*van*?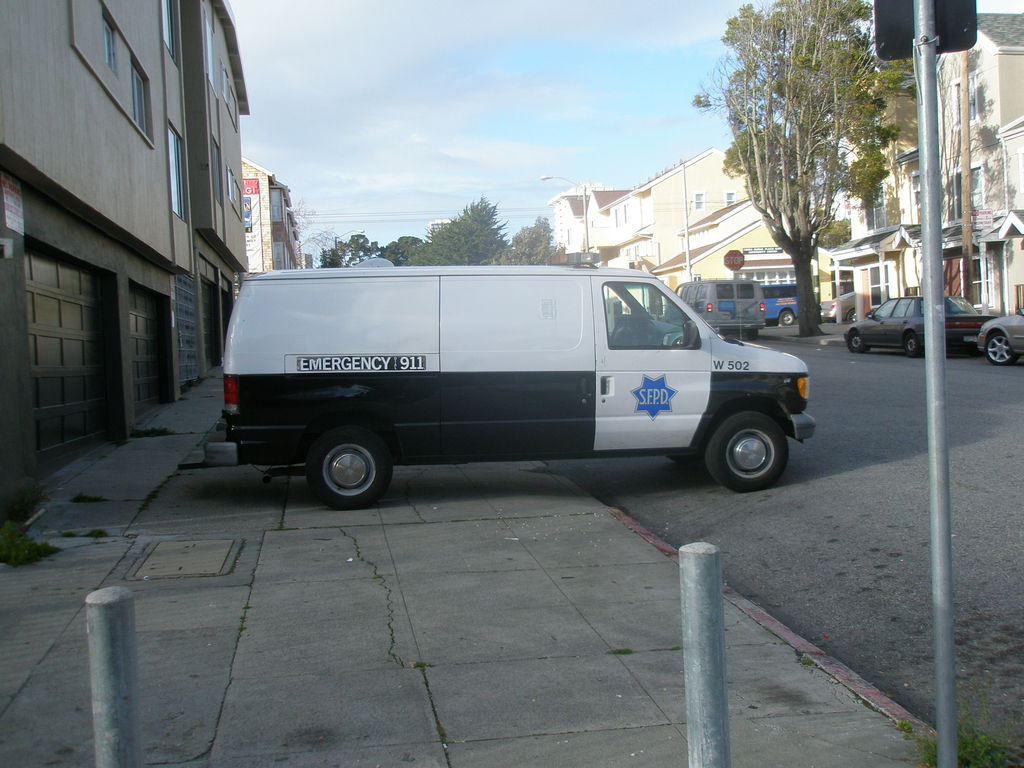
(left=204, top=260, right=817, bottom=508)
